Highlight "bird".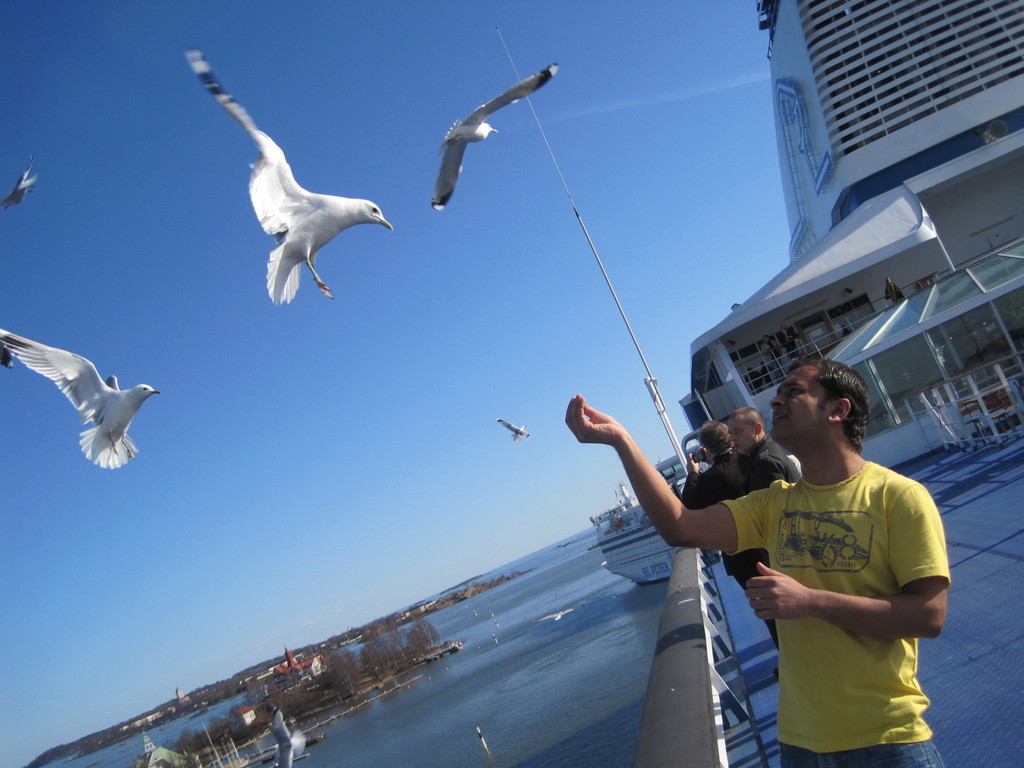
Highlighted region: bbox(499, 417, 530, 442).
